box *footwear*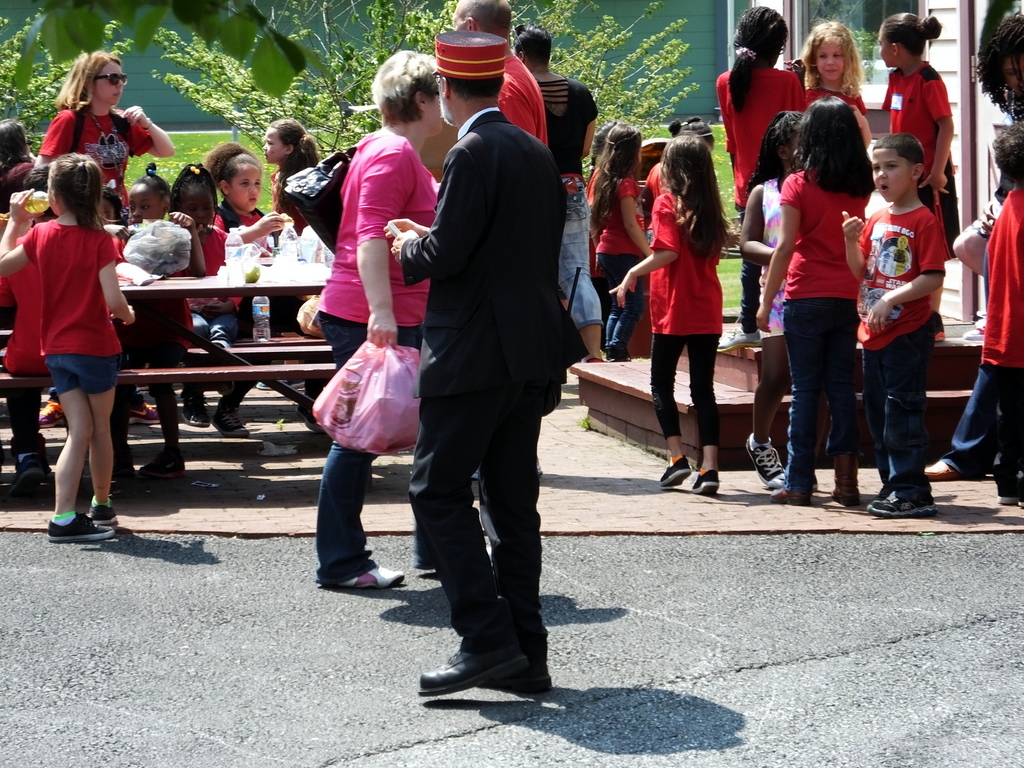
<region>776, 484, 812, 502</region>
